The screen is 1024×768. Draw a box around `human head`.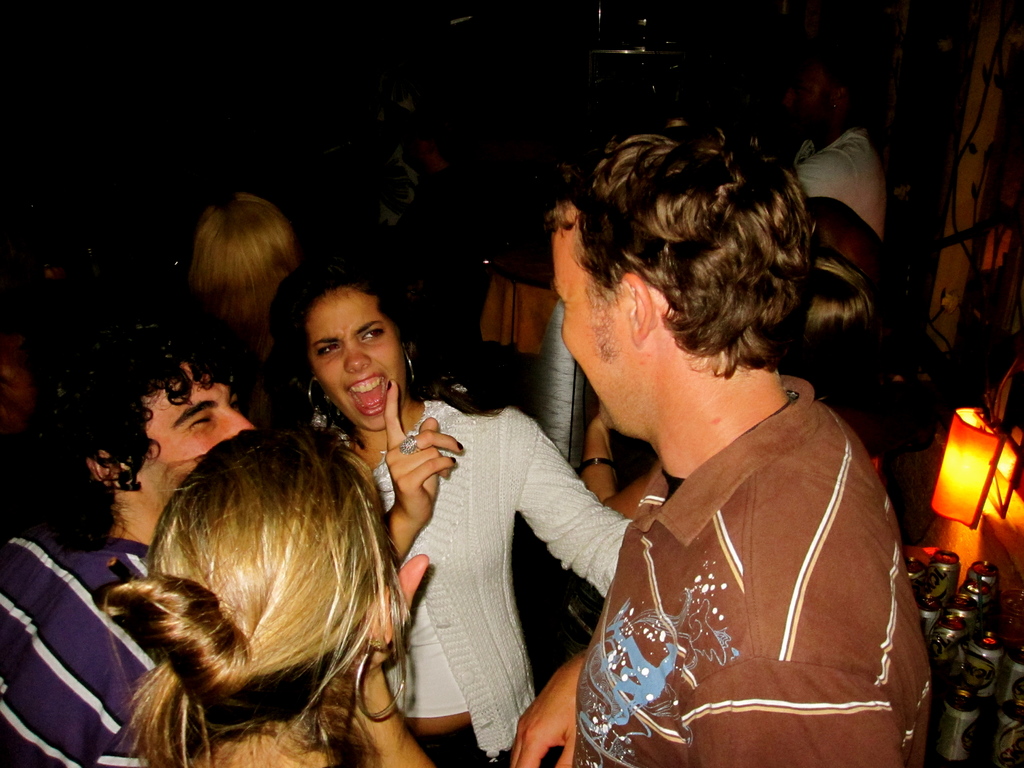
{"x1": 781, "y1": 53, "x2": 866, "y2": 132}.
